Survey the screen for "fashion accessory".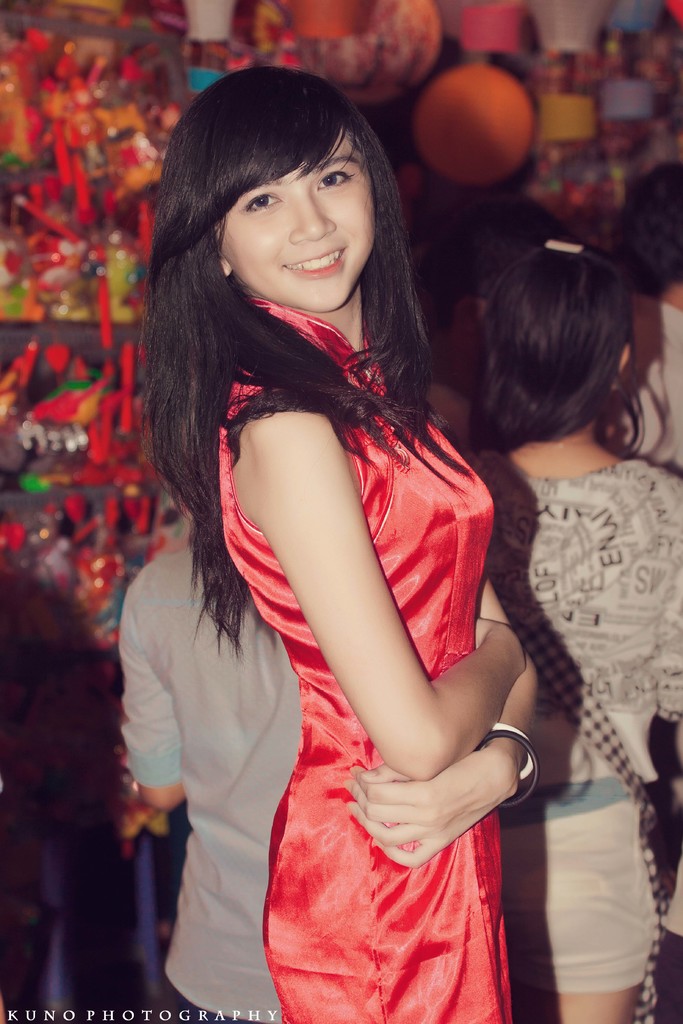
Survey found: 490/720/534/781.
